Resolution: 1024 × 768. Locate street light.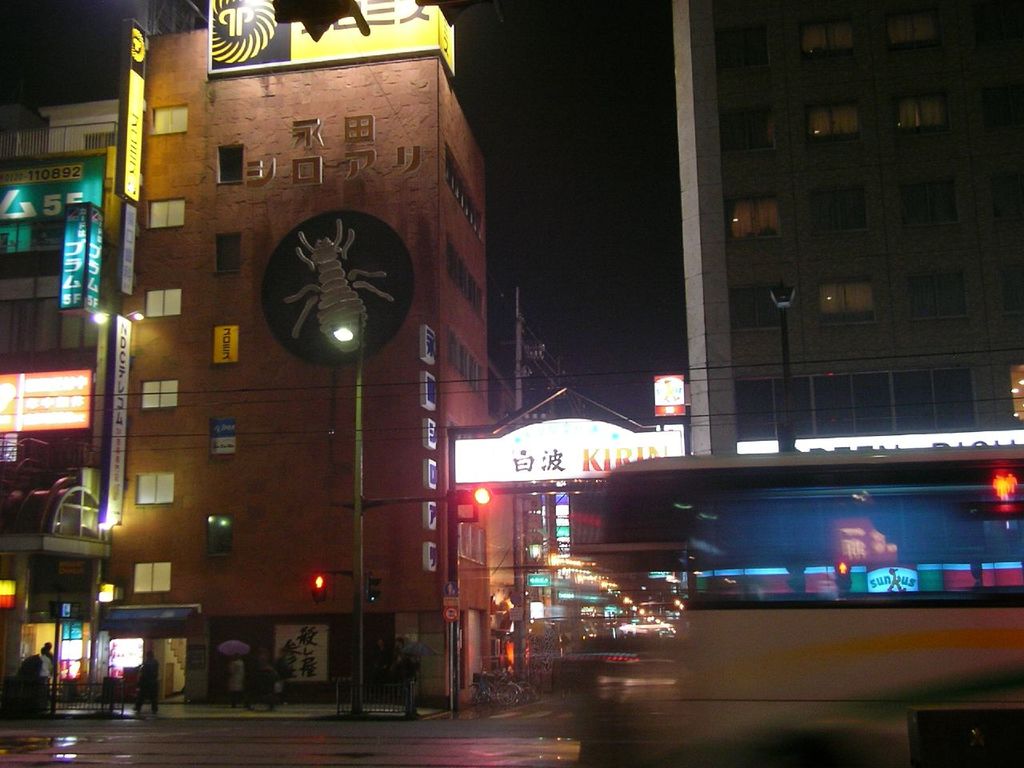
332:315:365:704.
